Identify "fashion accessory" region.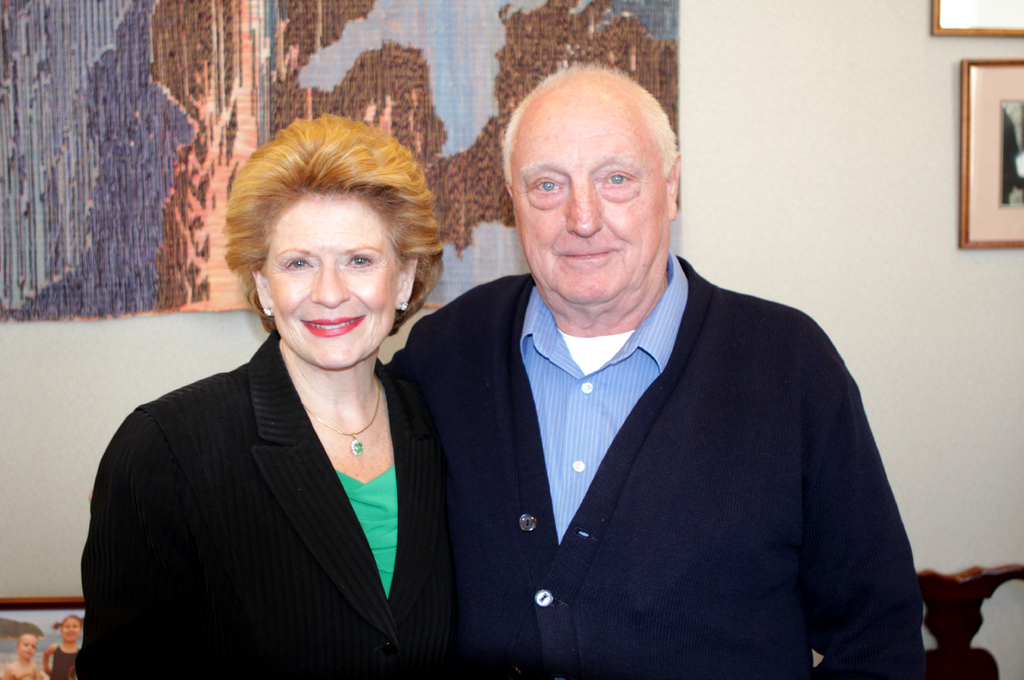
Region: x1=397 y1=299 x2=411 y2=319.
